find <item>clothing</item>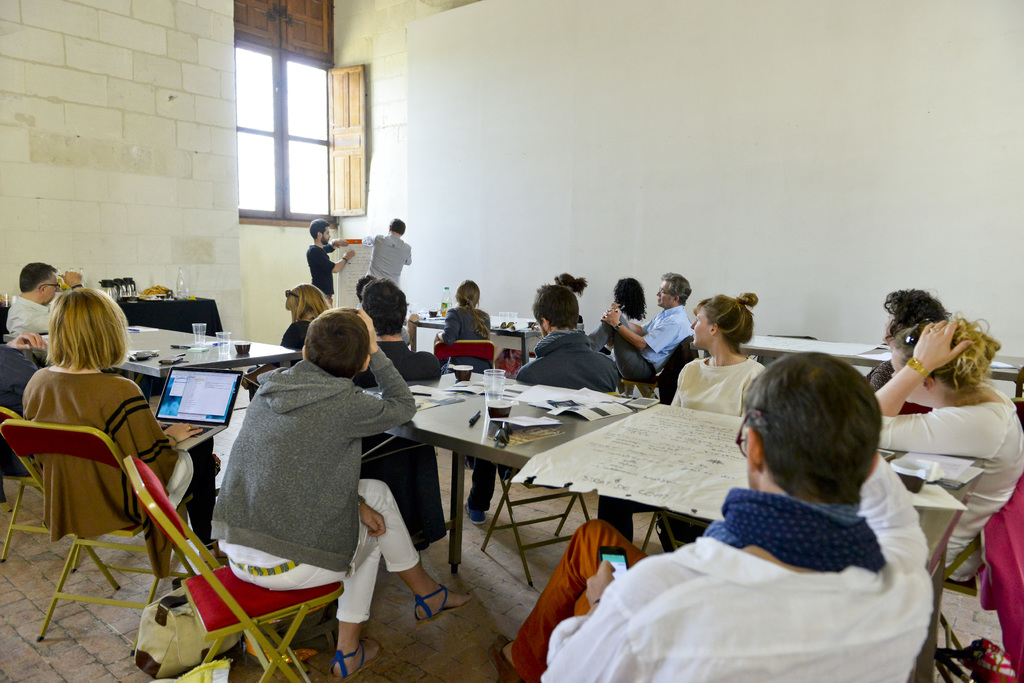
bbox=[362, 232, 413, 291]
